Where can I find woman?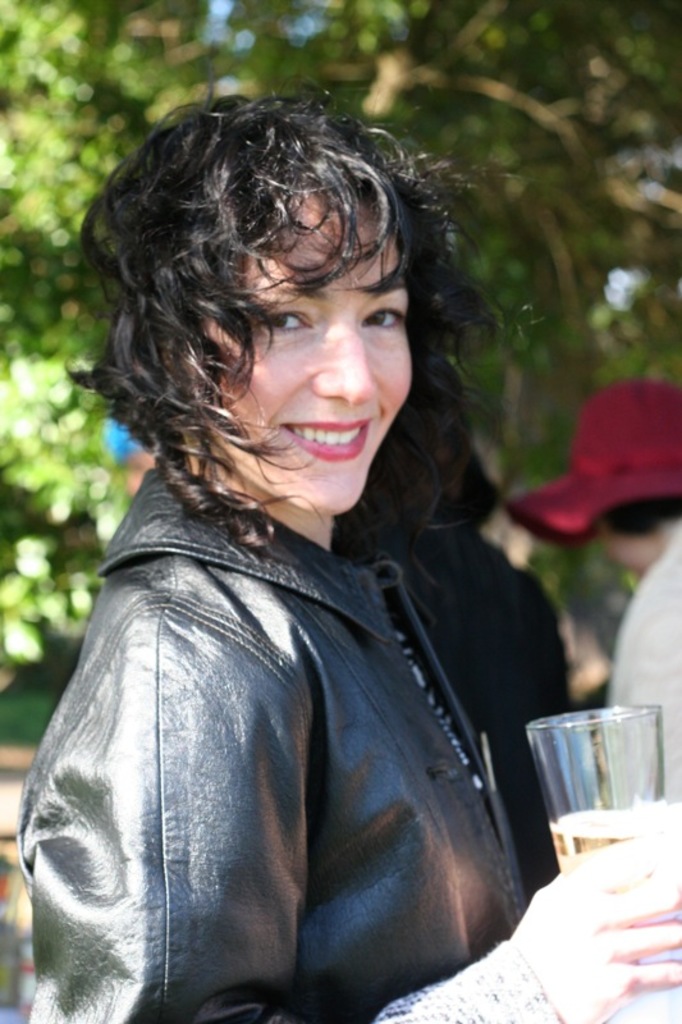
You can find it at <box>0,28,546,1023</box>.
